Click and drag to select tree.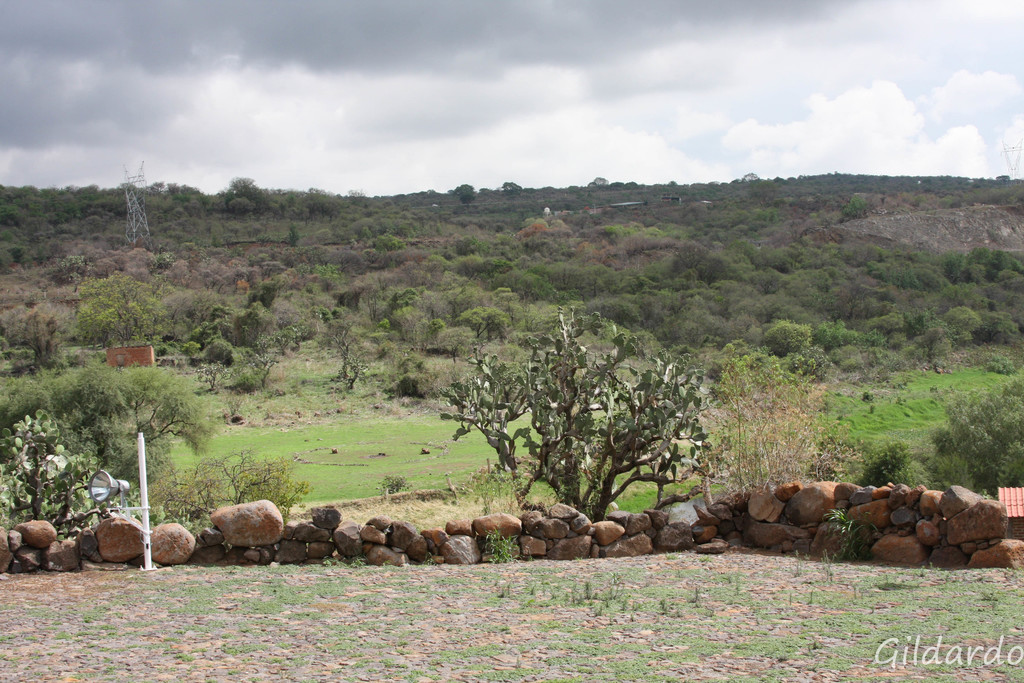
Selection: 505, 179, 524, 202.
